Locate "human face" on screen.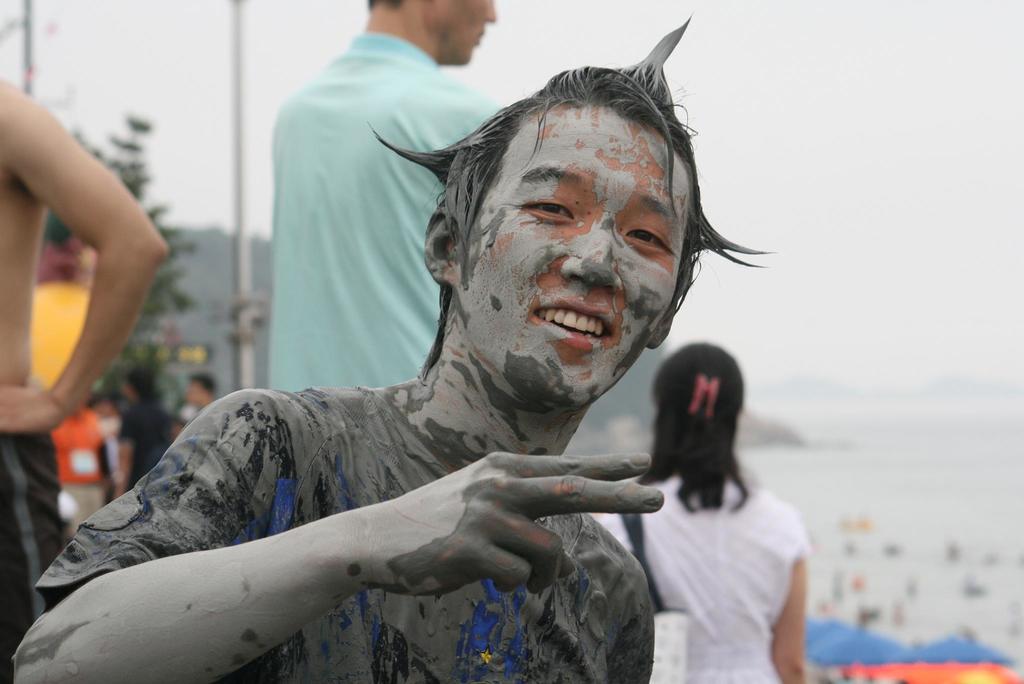
On screen at [438, 0, 500, 65].
